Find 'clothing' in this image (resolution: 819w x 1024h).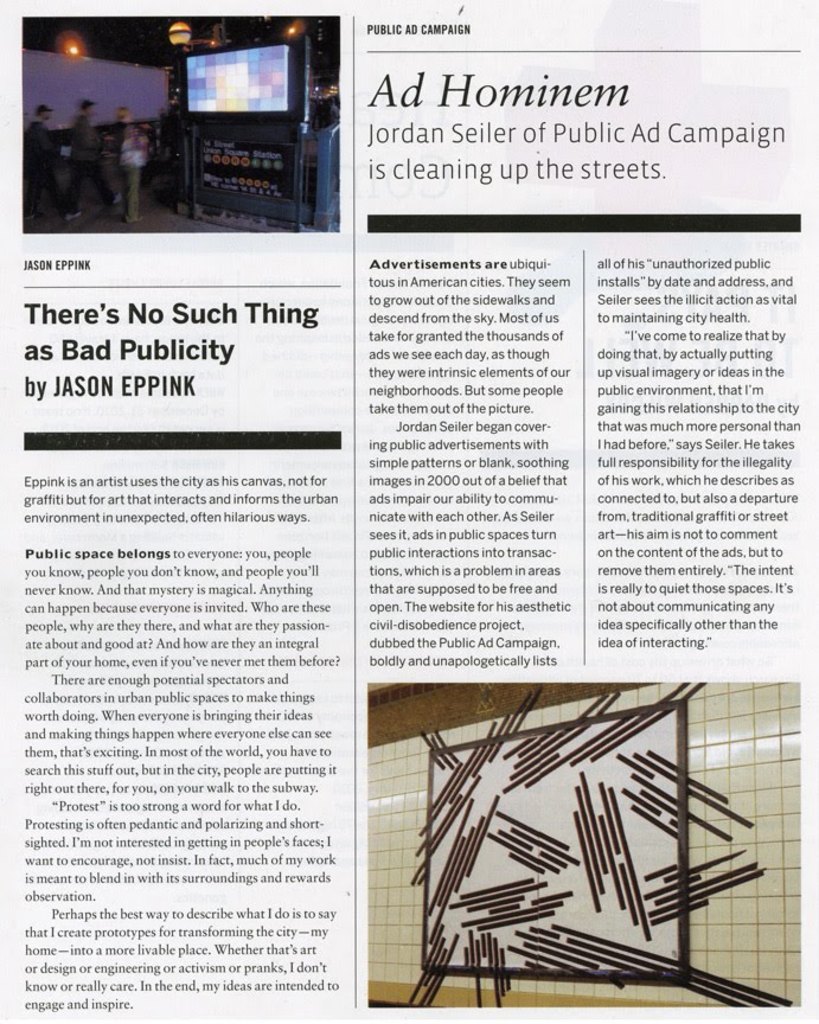
select_region(21, 122, 50, 217).
